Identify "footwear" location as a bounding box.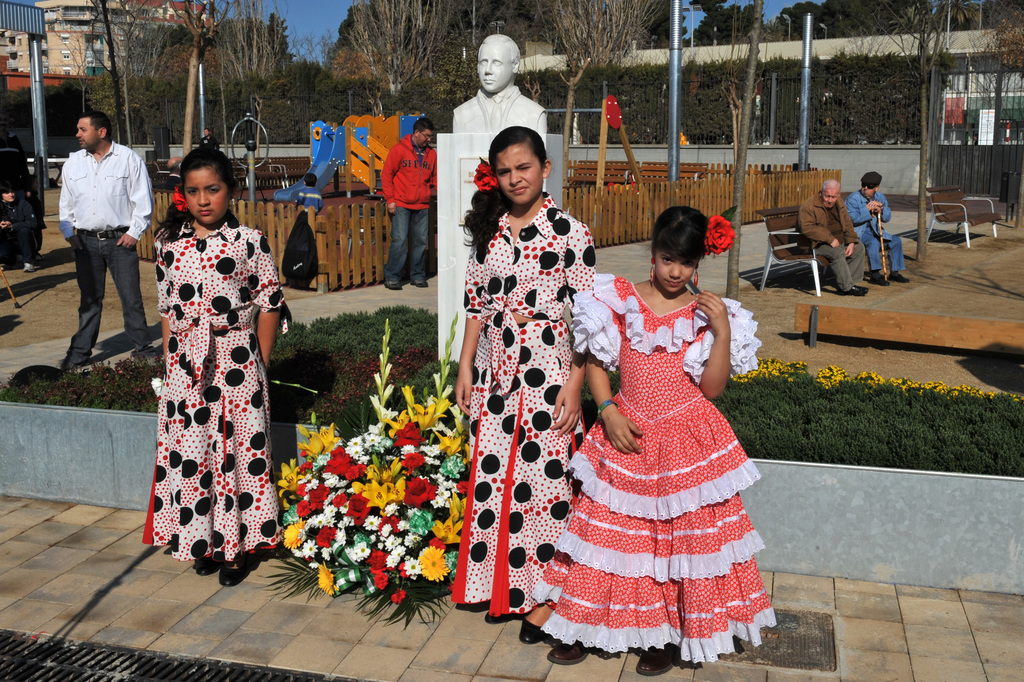
x1=849, y1=282, x2=869, y2=297.
